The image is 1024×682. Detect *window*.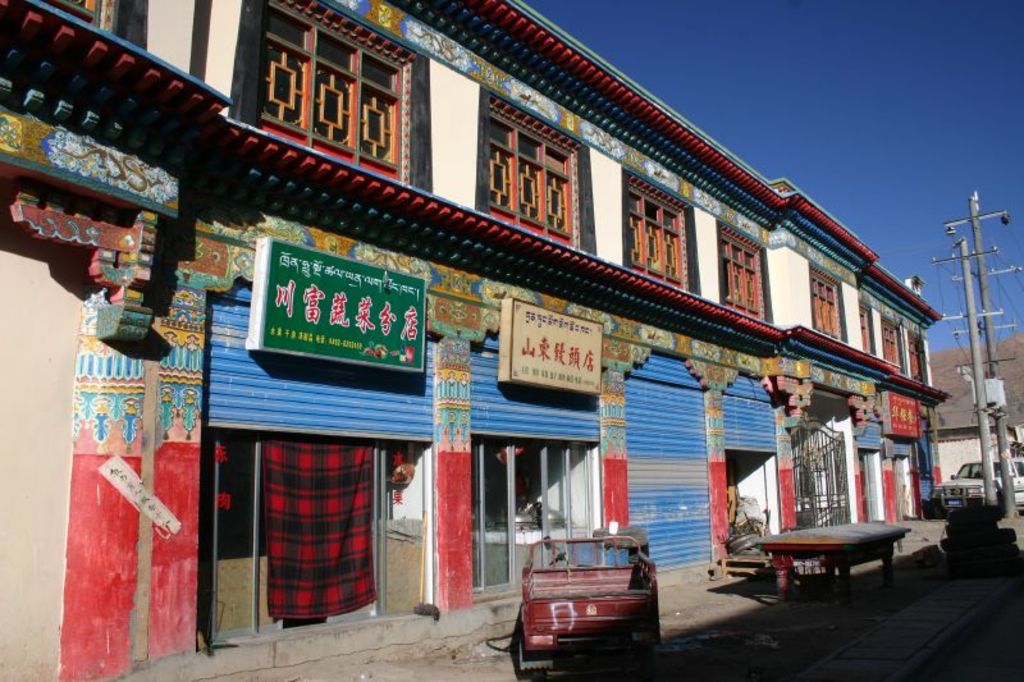
Detection: left=474, top=91, right=593, bottom=255.
